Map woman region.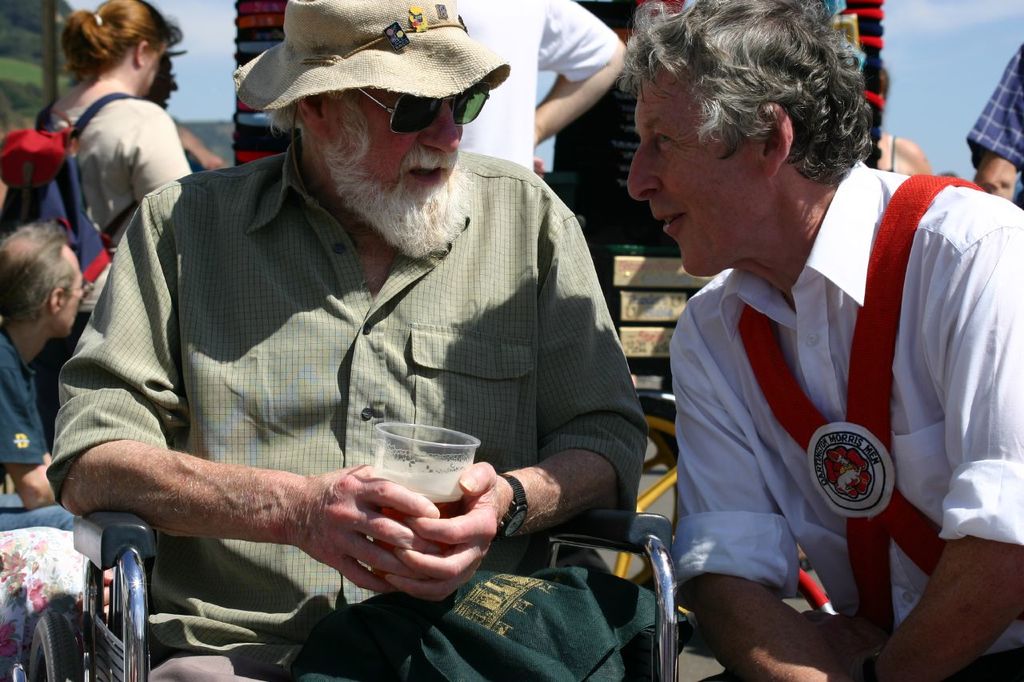
Mapped to 0:0:186:447.
